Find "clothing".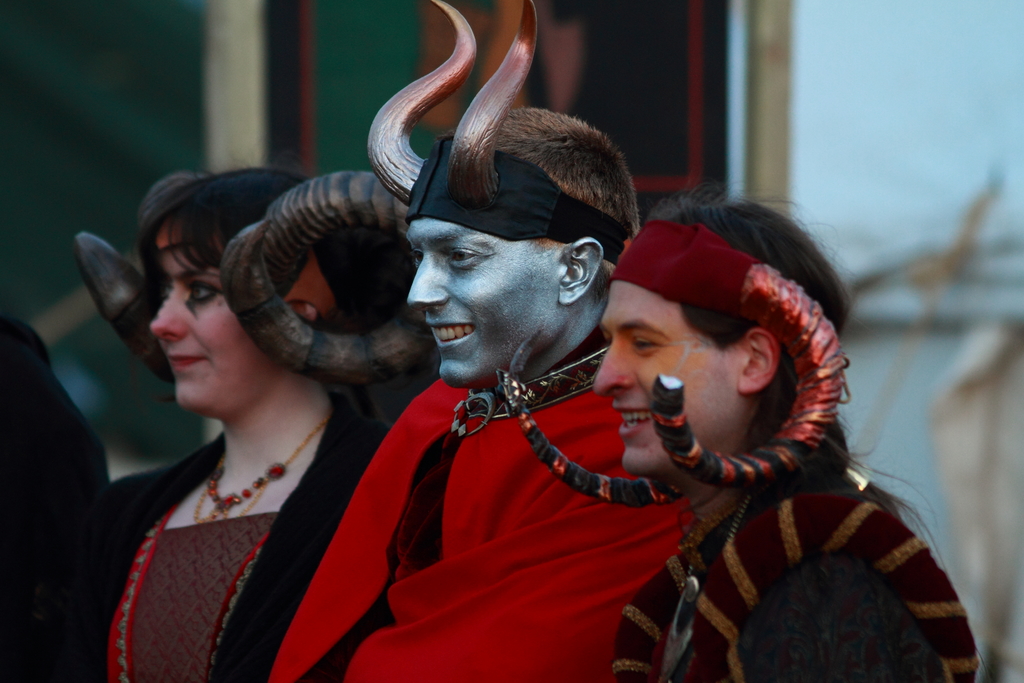
267 368 732 682.
